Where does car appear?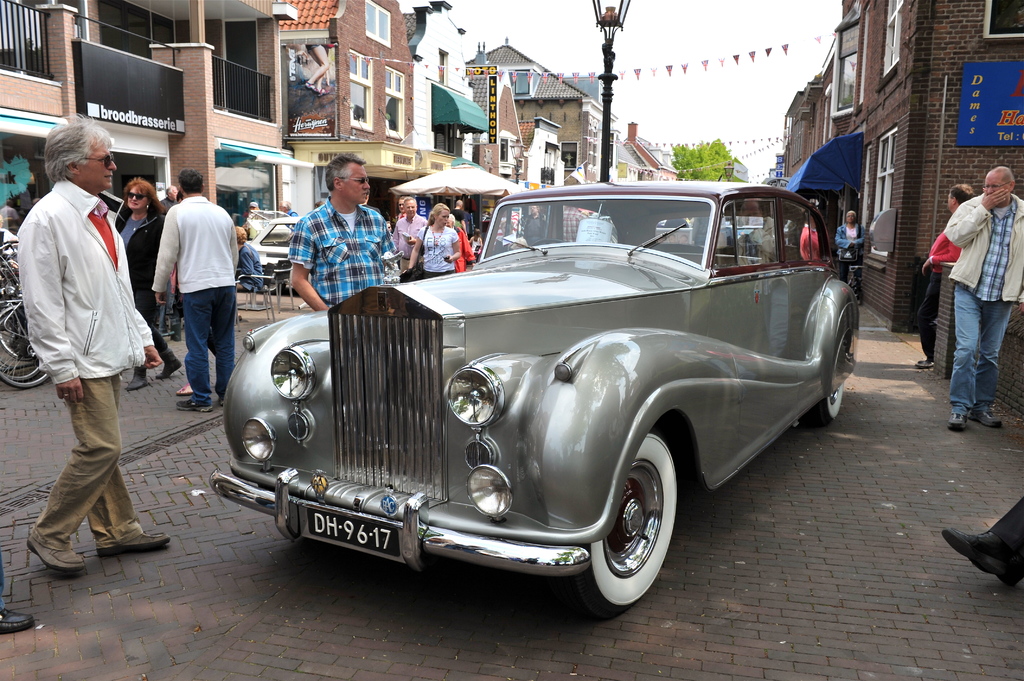
Appears at 243,205,301,269.
